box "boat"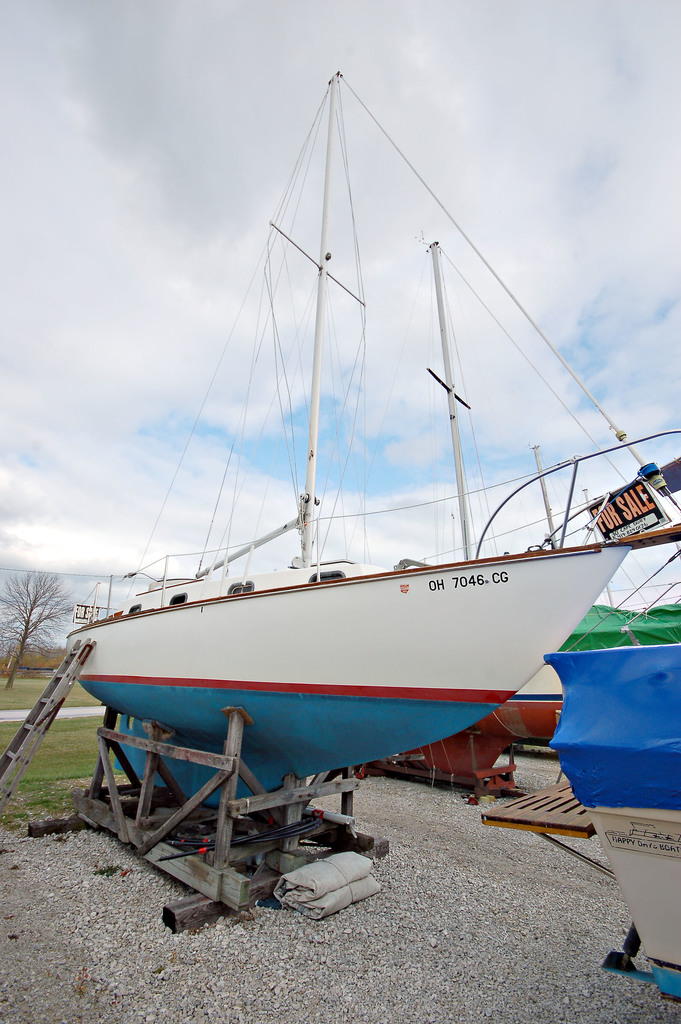
(left=541, top=504, right=680, bottom=1007)
